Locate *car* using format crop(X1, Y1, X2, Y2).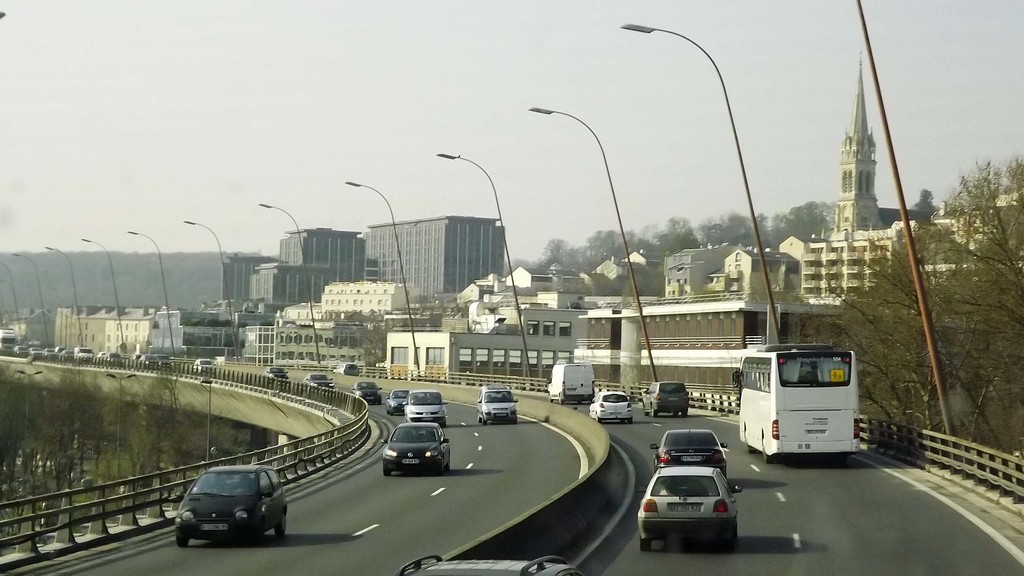
crop(302, 373, 334, 387).
